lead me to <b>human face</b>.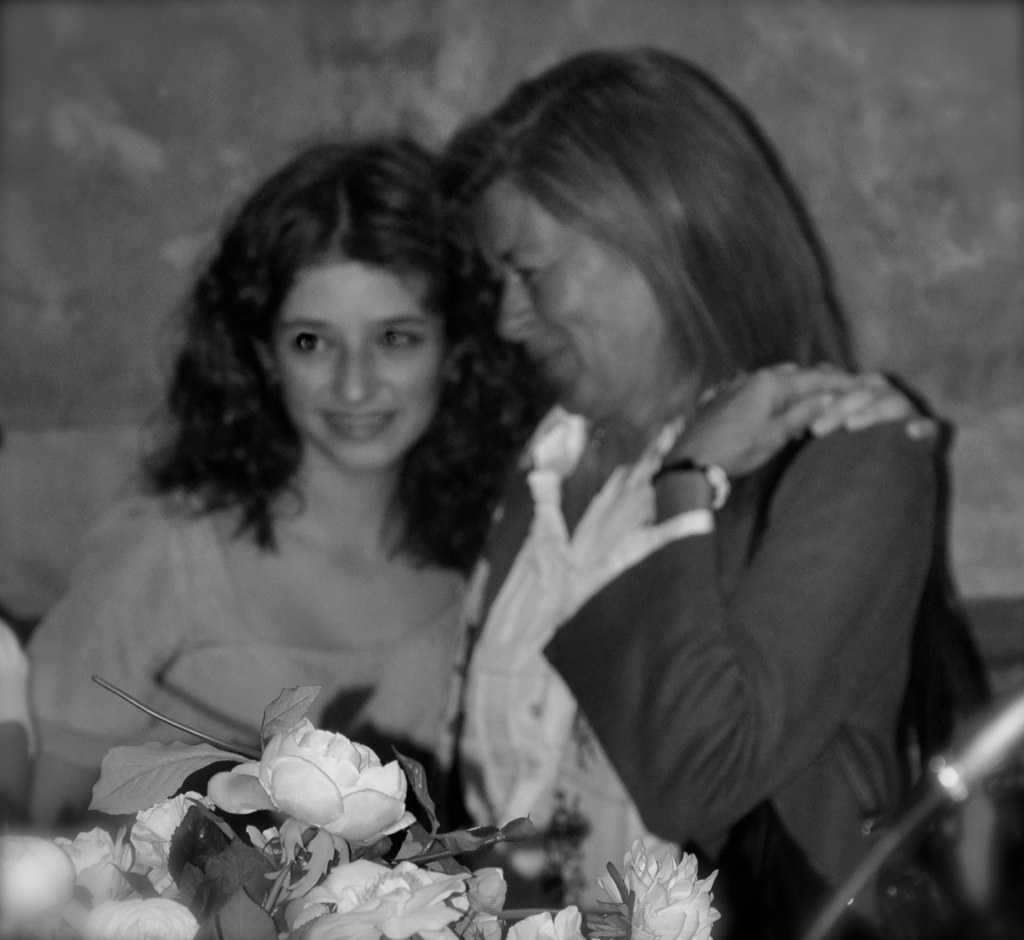
Lead to detection(269, 254, 438, 480).
